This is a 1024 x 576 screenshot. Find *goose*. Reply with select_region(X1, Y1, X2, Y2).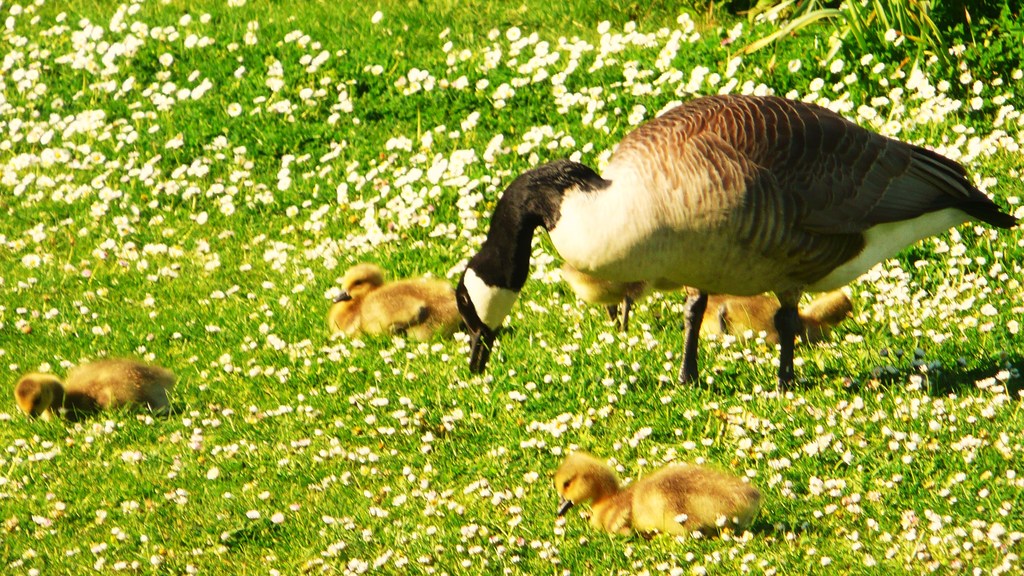
select_region(552, 456, 771, 529).
